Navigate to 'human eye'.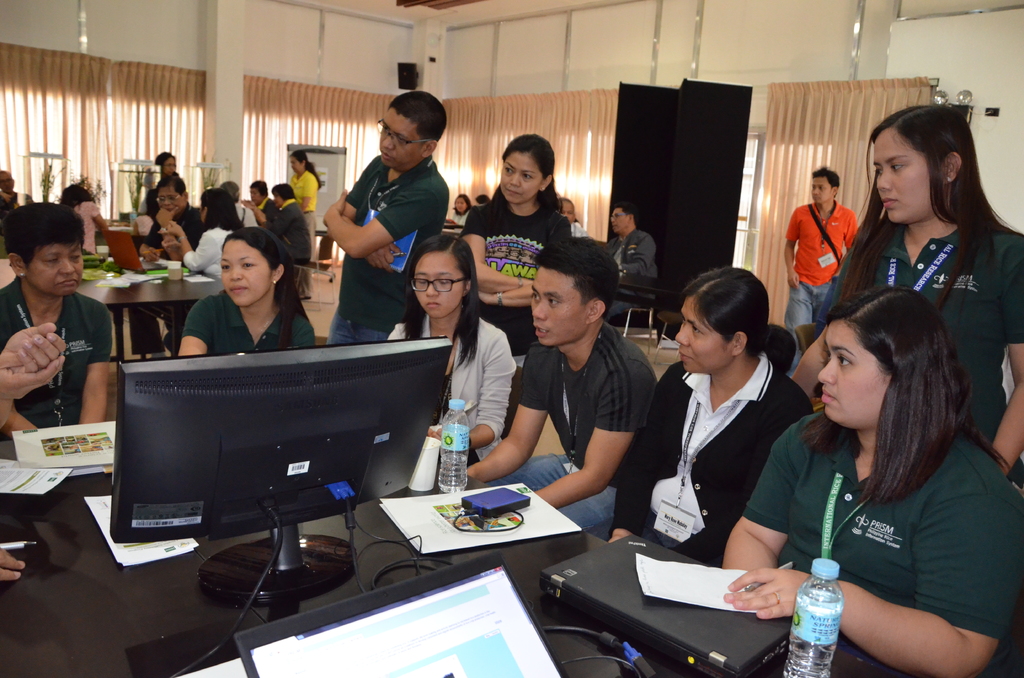
Navigation target: box(531, 290, 540, 303).
